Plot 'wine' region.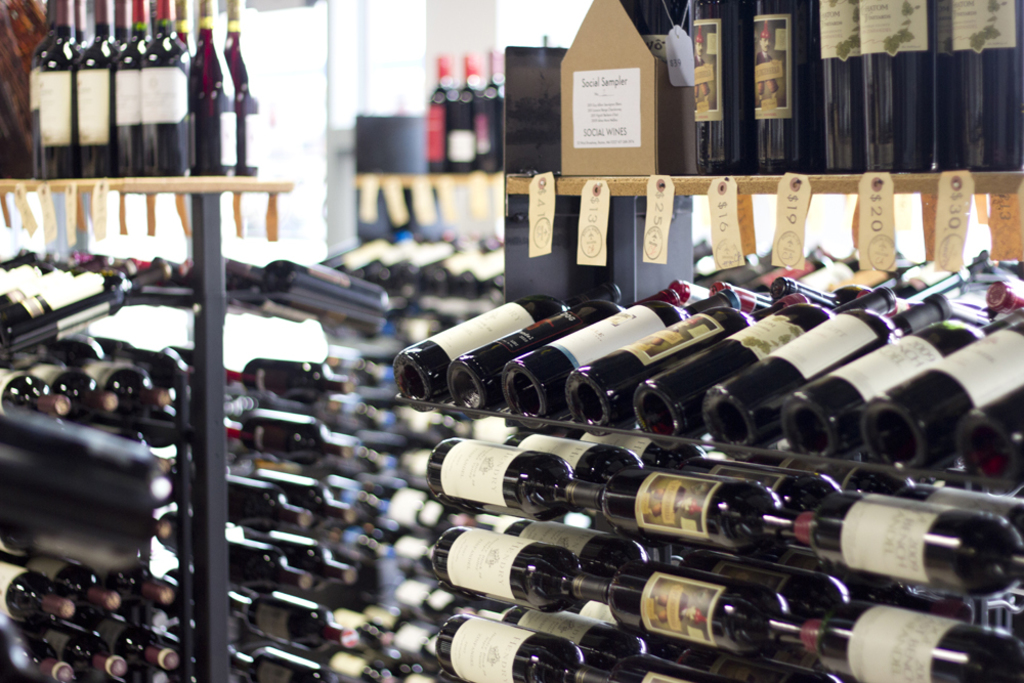
Plotted at 692/0/749/175.
